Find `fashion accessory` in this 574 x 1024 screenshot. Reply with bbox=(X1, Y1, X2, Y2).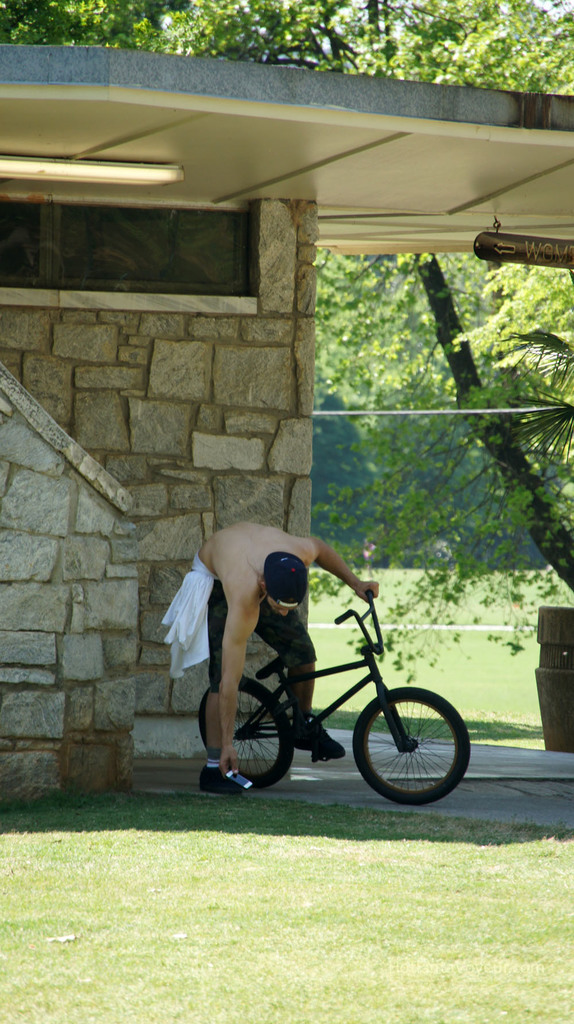
bbox=(200, 765, 243, 792).
